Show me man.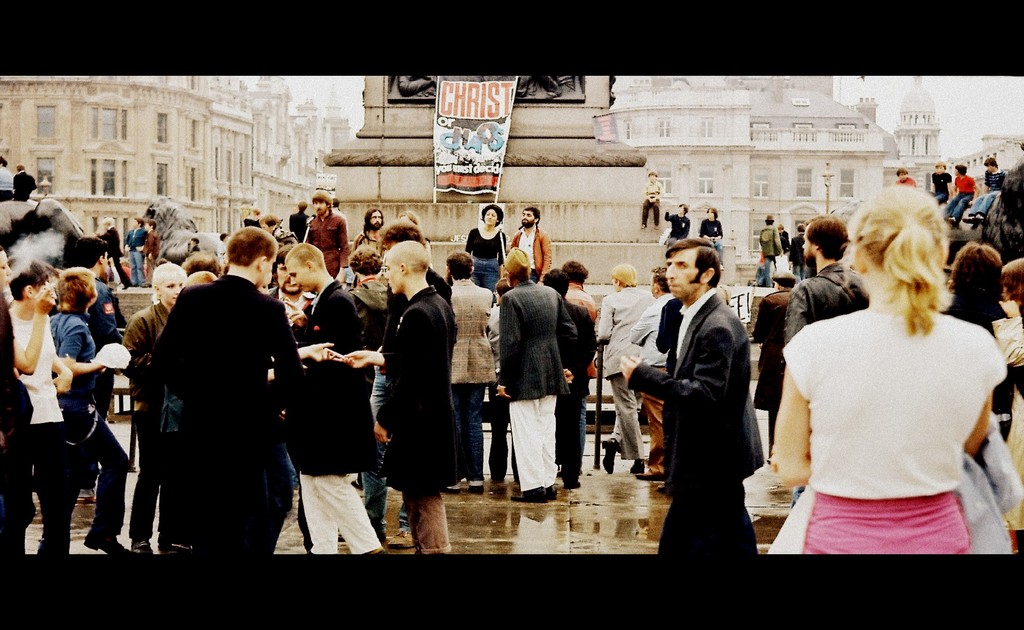
man is here: l=758, t=213, r=785, b=287.
